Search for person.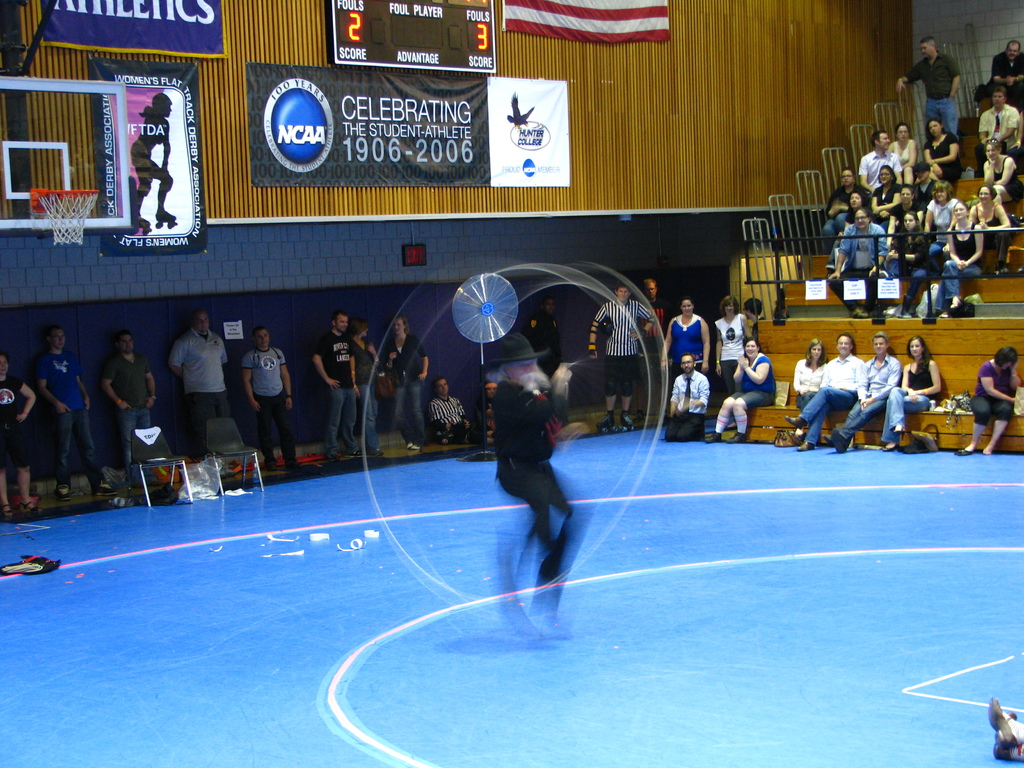
Found at 489:336:589:609.
